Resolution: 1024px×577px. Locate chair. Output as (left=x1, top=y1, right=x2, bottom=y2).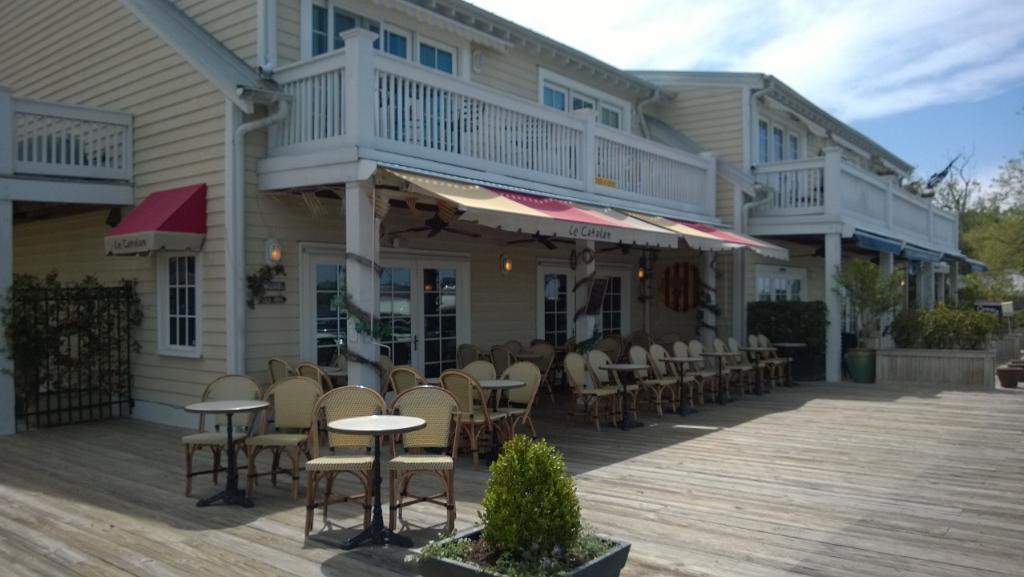
(left=585, top=350, right=637, bottom=421).
